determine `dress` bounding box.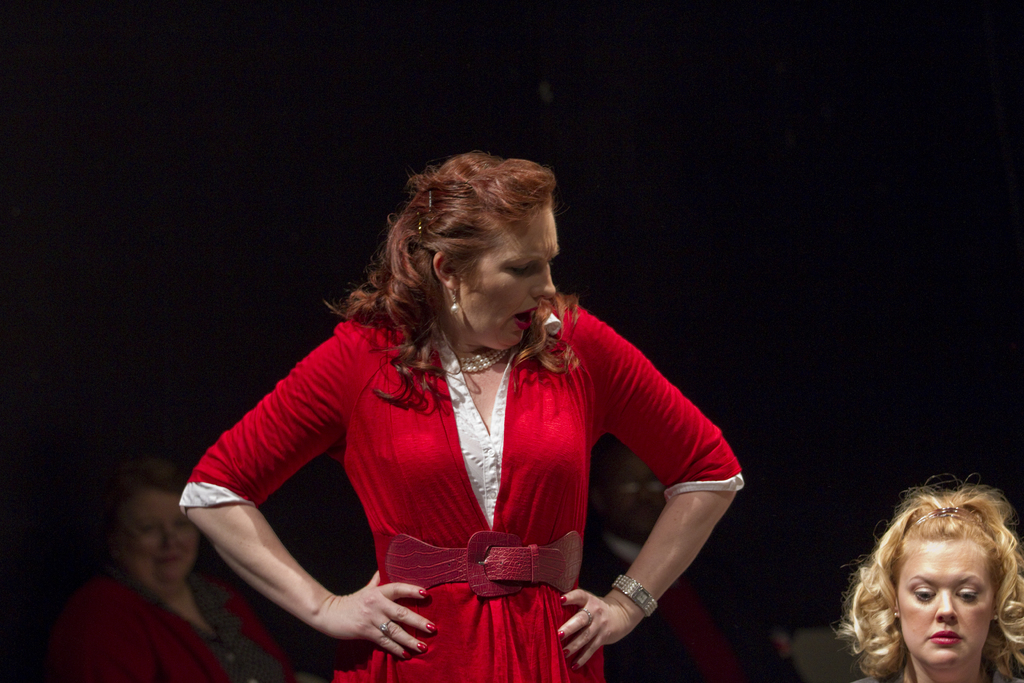
Determined: {"left": 179, "top": 296, "right": 747, "bottom": 682}.
